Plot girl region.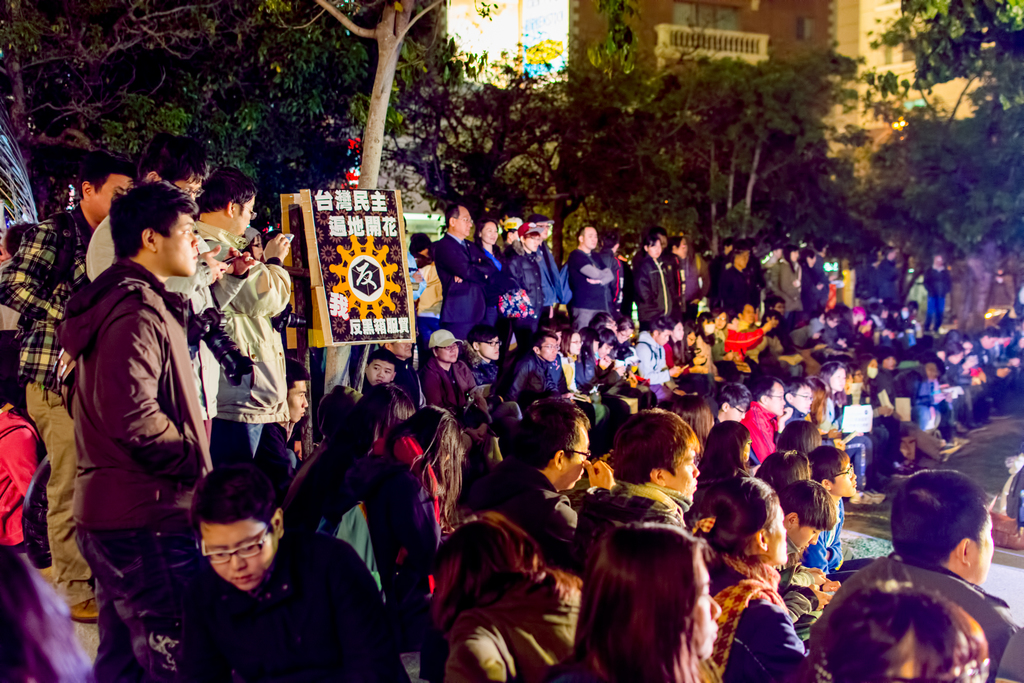
Plotted at box=[333, 402, 466, 644].
